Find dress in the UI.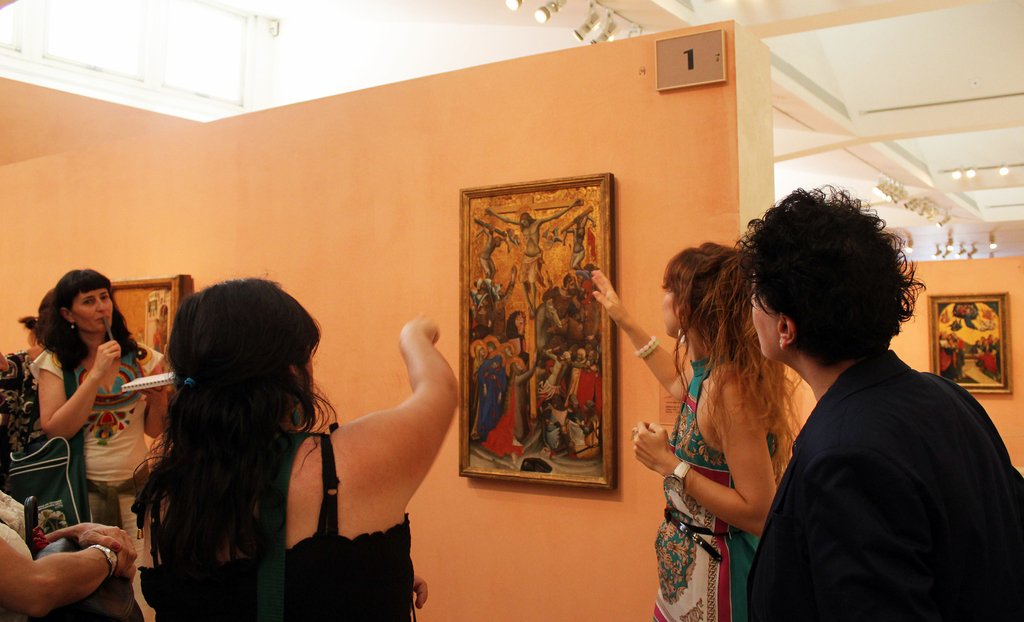
UI element at x1=127, y1=418, x2=431, y2=621.
